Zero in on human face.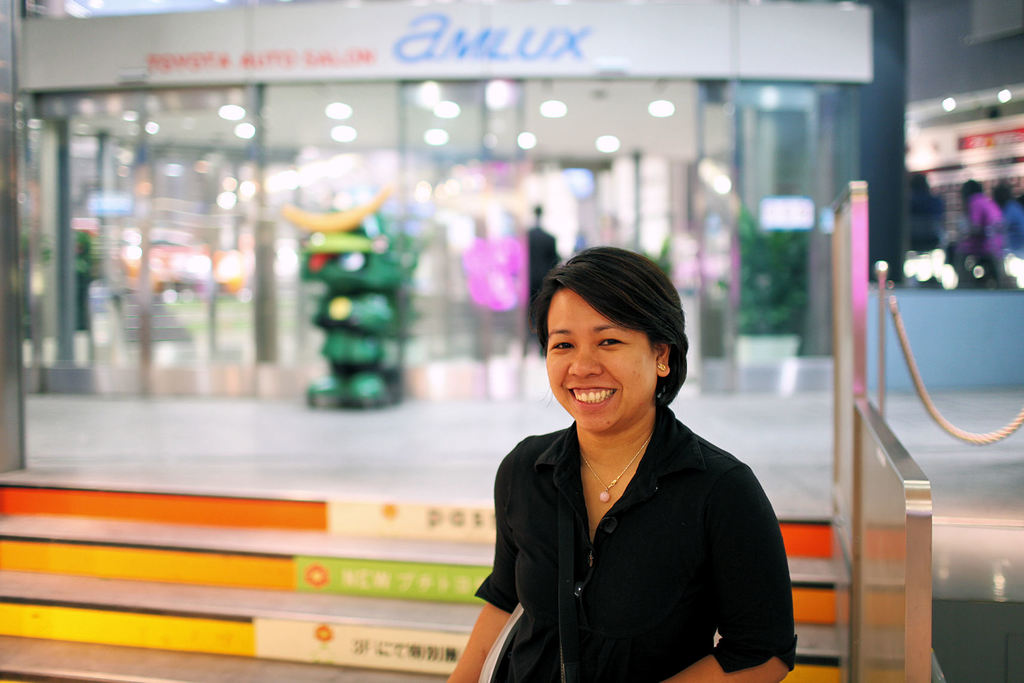
Zeroed in: Rect(545, 290, 656, 431).
